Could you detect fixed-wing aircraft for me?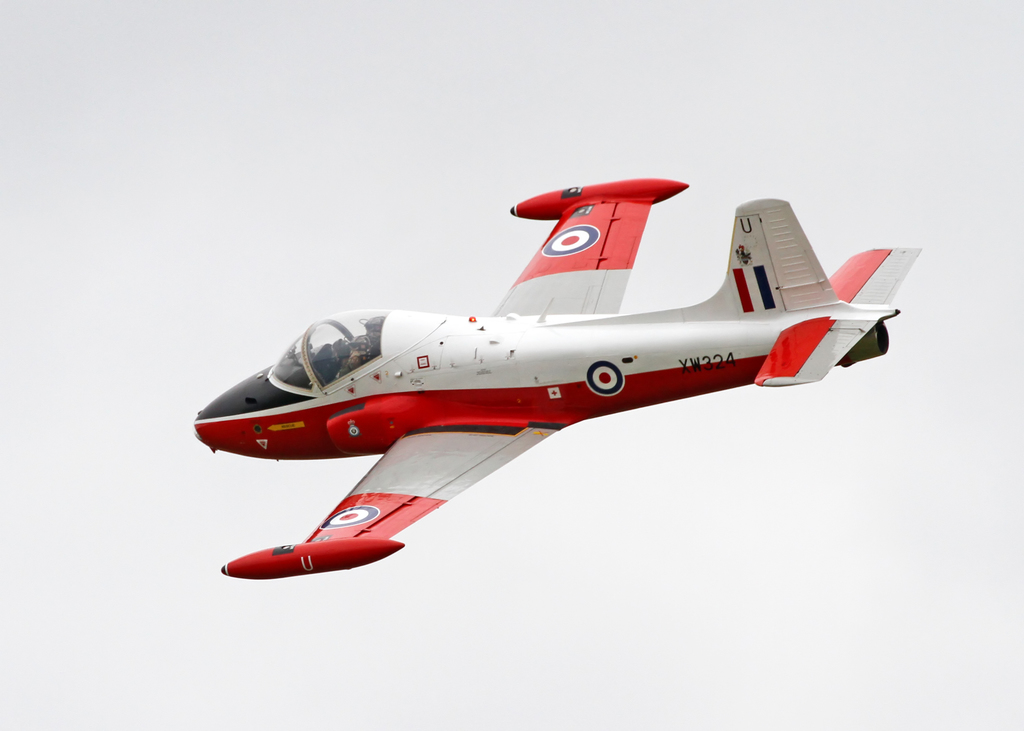
Detection result: l=193, t=177, r=920, b=577.
